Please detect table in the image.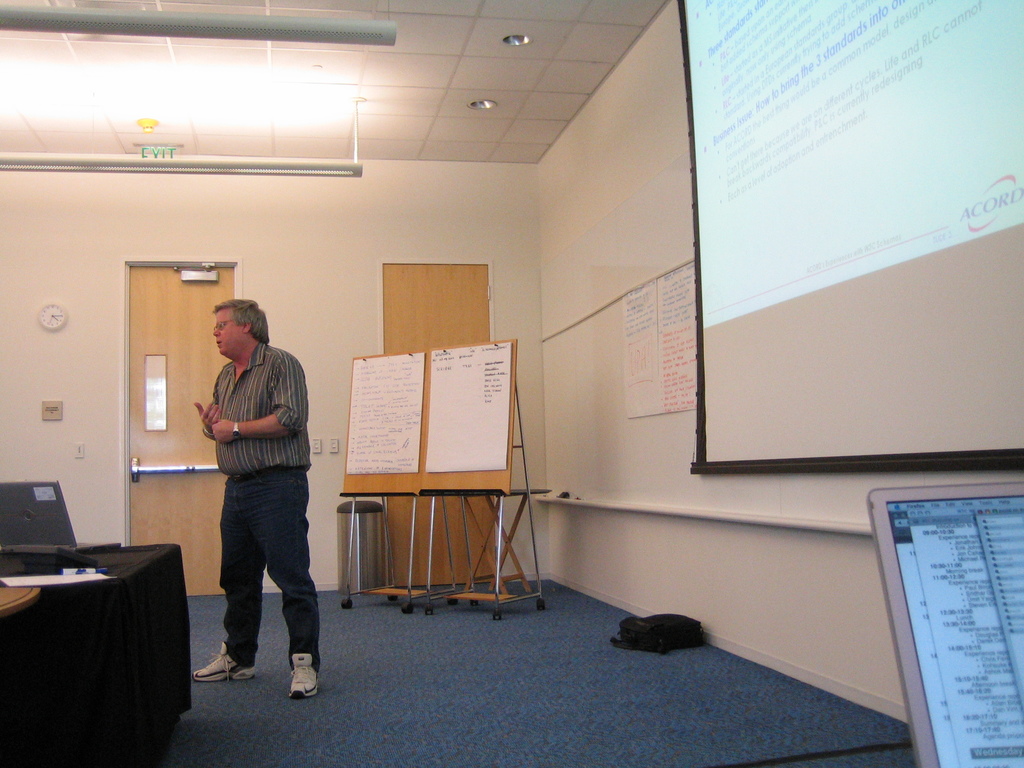
(0,529,179,767).
